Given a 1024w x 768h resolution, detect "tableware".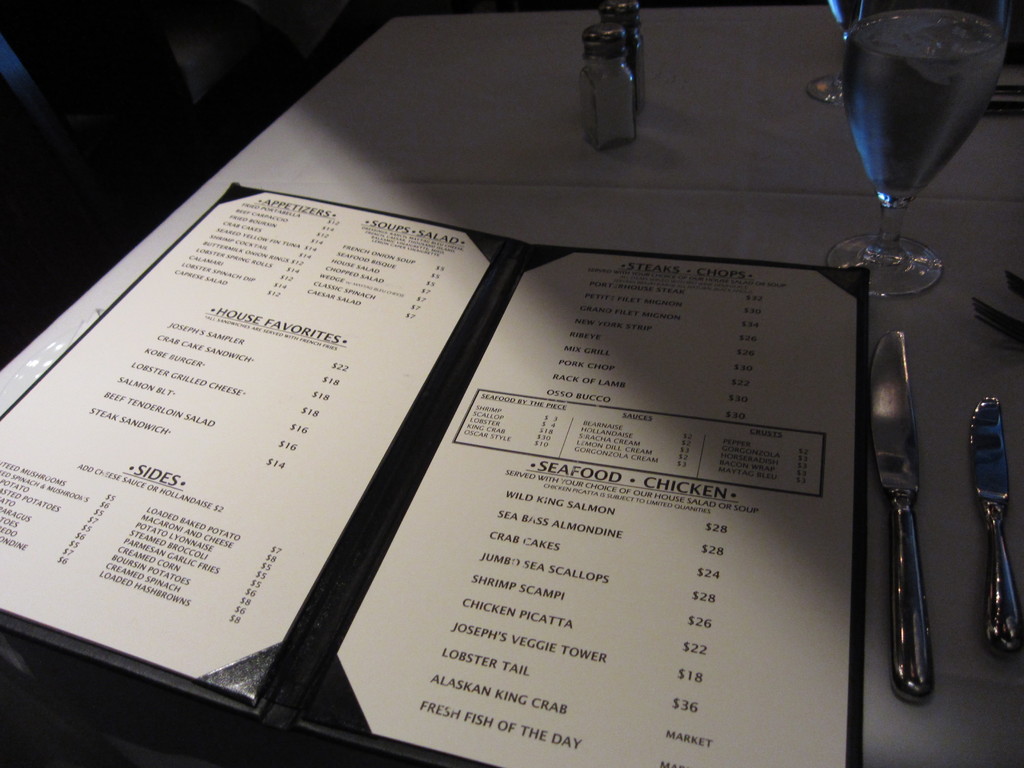
region(809, 69, 1023, 116).
